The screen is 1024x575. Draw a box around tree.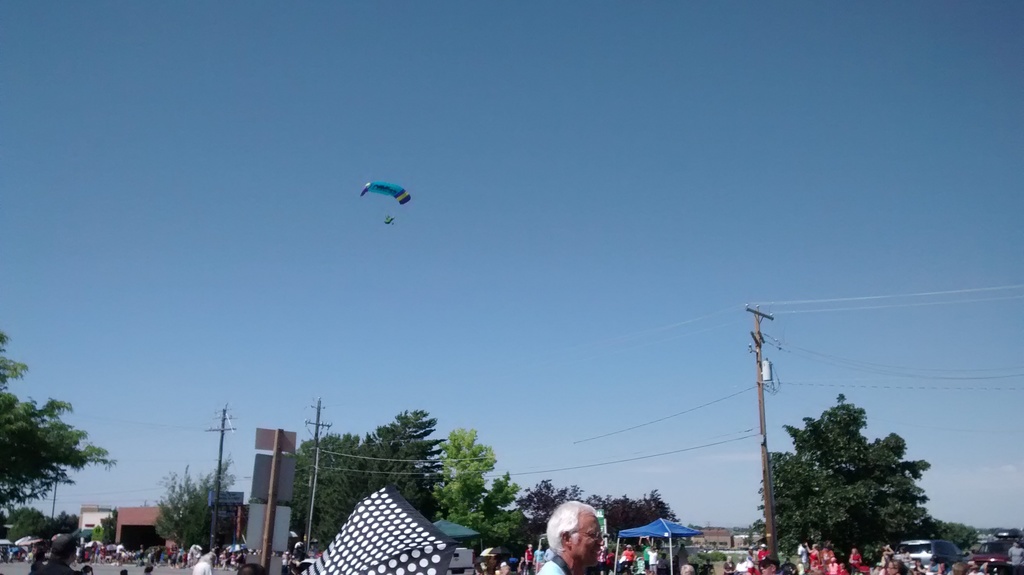
510,472,604,528.
